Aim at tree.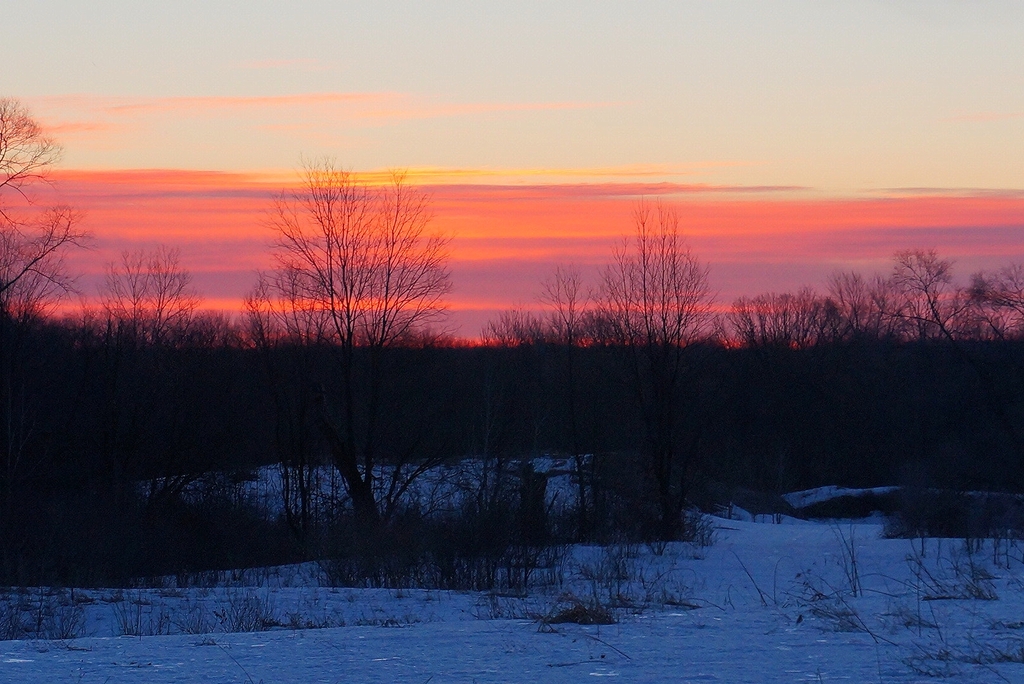
Aimed at BBox(94, 231, 202, 364).
